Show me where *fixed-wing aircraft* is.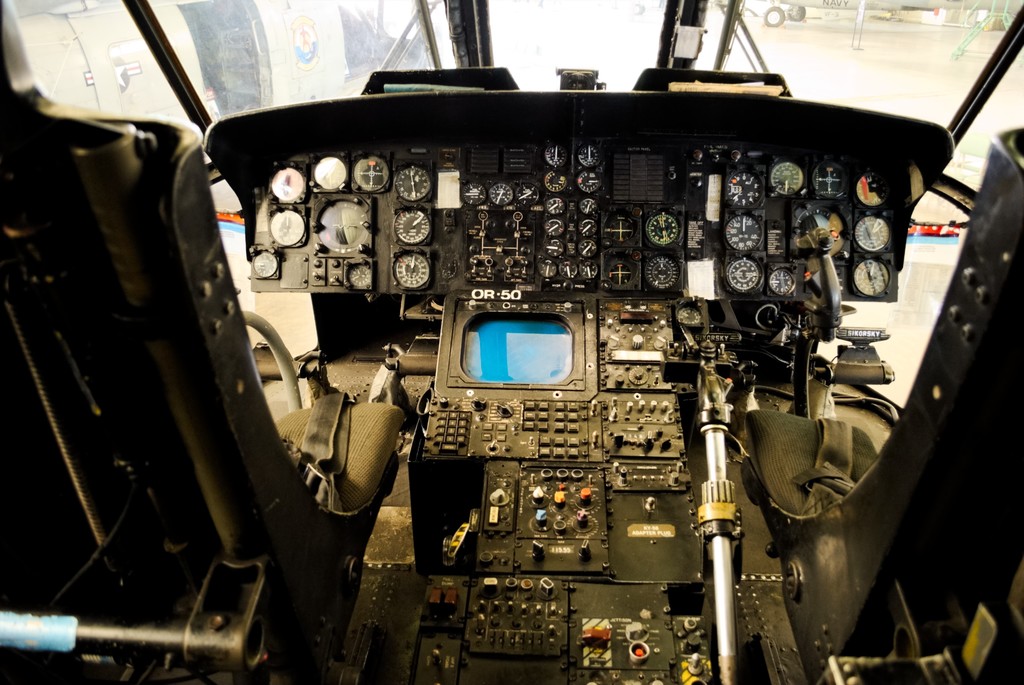
*fixed-wing aircraft* is at {"left": 1, "top": 0, "right": 1023, "bottom": 684}.
